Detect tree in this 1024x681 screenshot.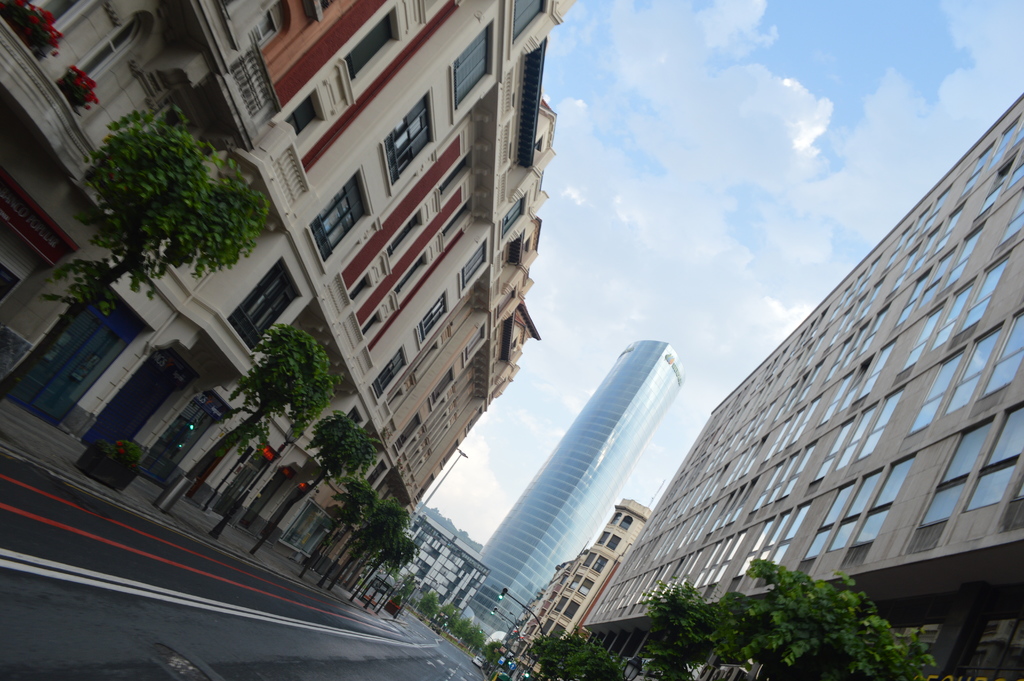
Detection: bbox=(311, 479, 417, 616).
